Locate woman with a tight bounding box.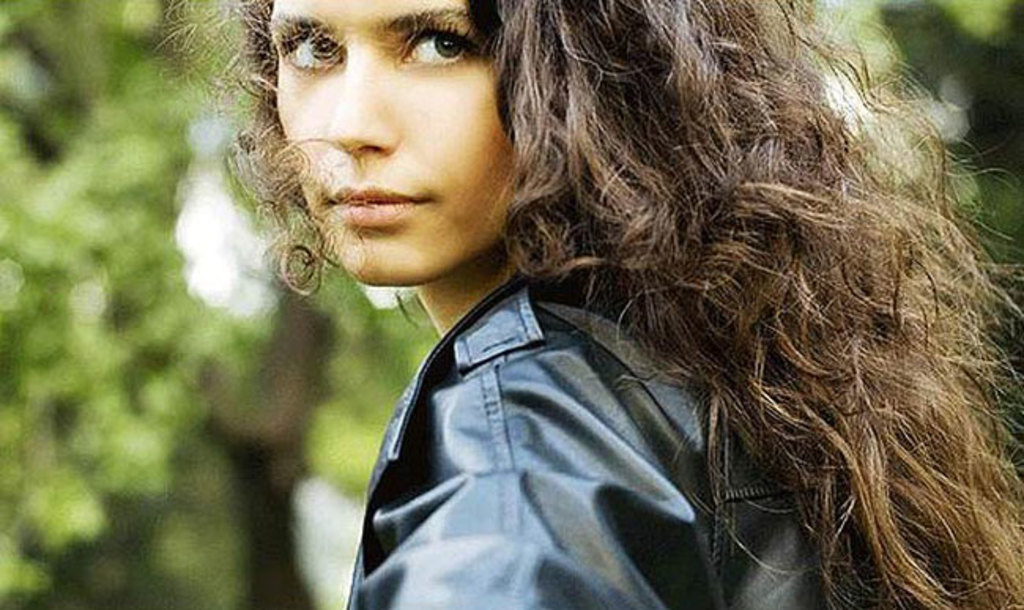
153:0:1022:608.
